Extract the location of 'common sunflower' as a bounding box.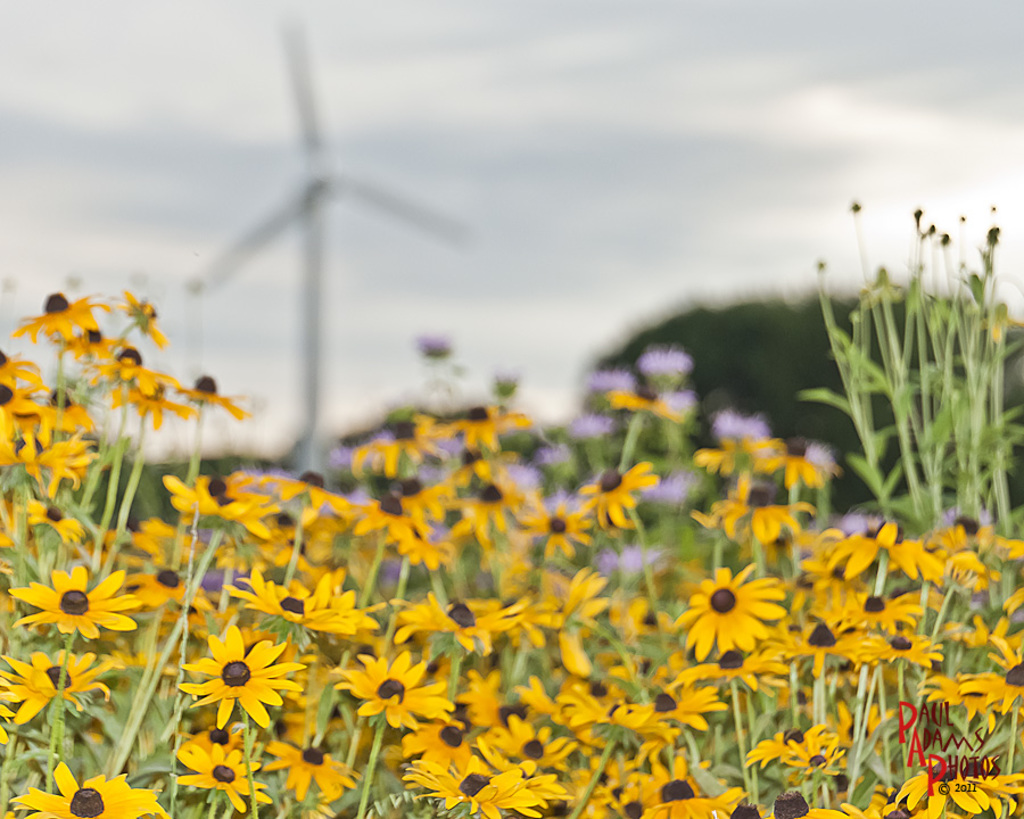
pyautogui.locateOnScreen(749, 431, 825, 490).
